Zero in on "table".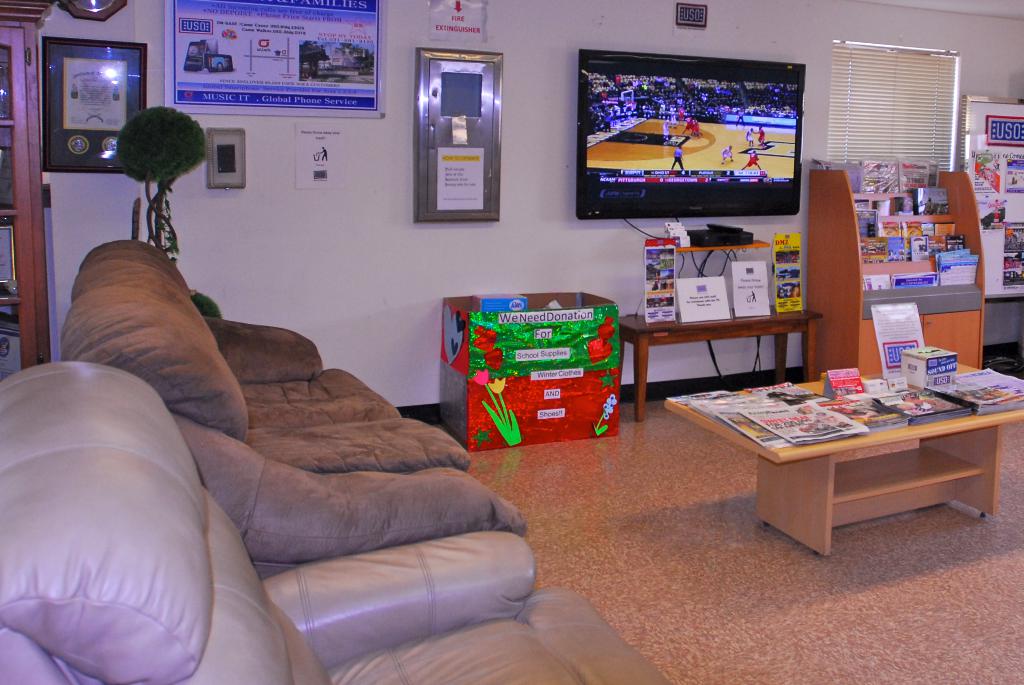
Zeroed in: detection(680, 349, 1000, 559).
